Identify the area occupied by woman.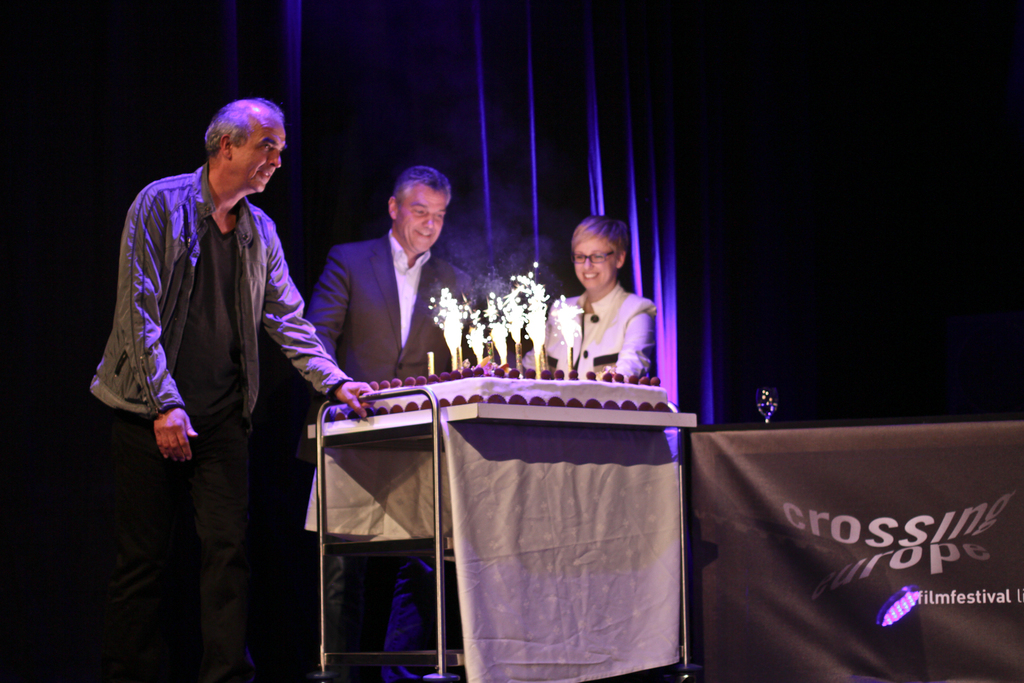
Area: bbox=(543, 221, 675, 388).
